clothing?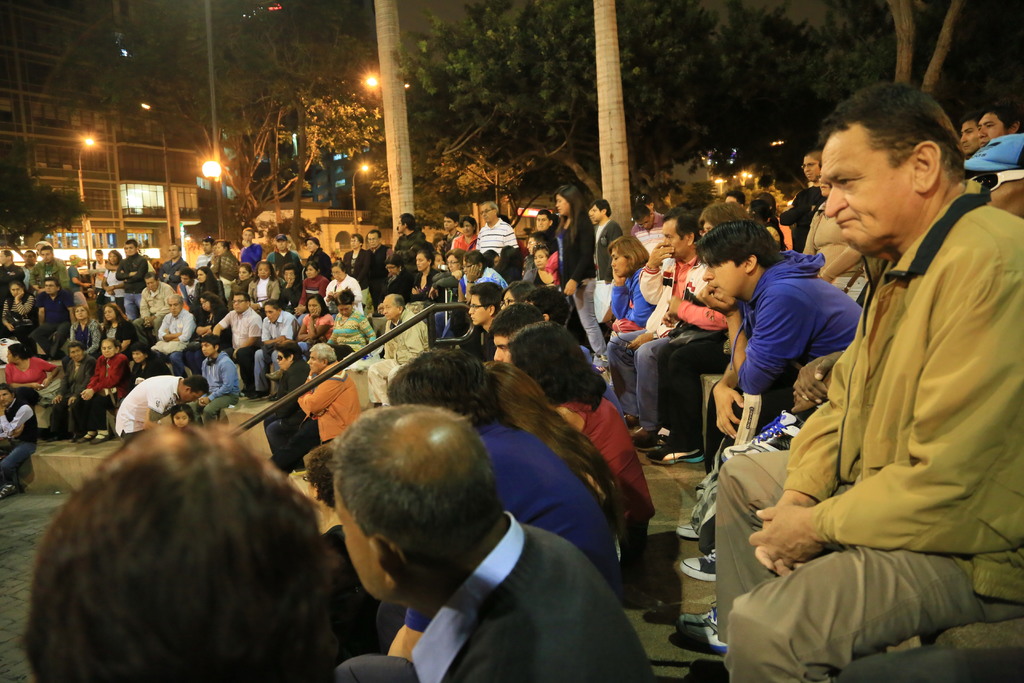
(x1=271, y1=245, x2=310, y2=261)
